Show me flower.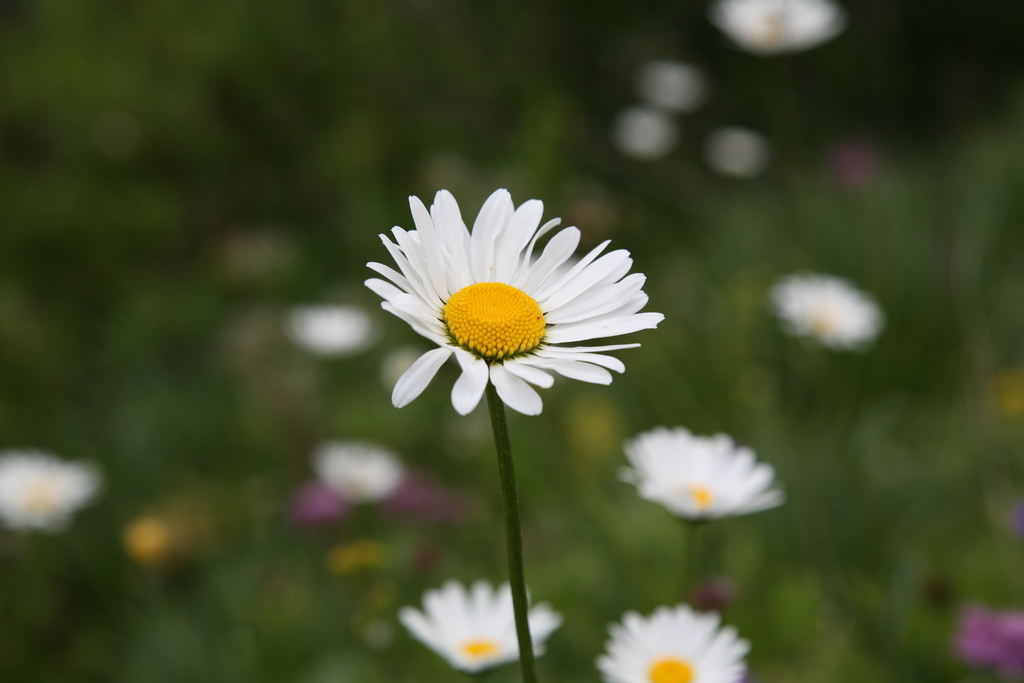
flower is here: BBox(774, 274, 881, 342).
